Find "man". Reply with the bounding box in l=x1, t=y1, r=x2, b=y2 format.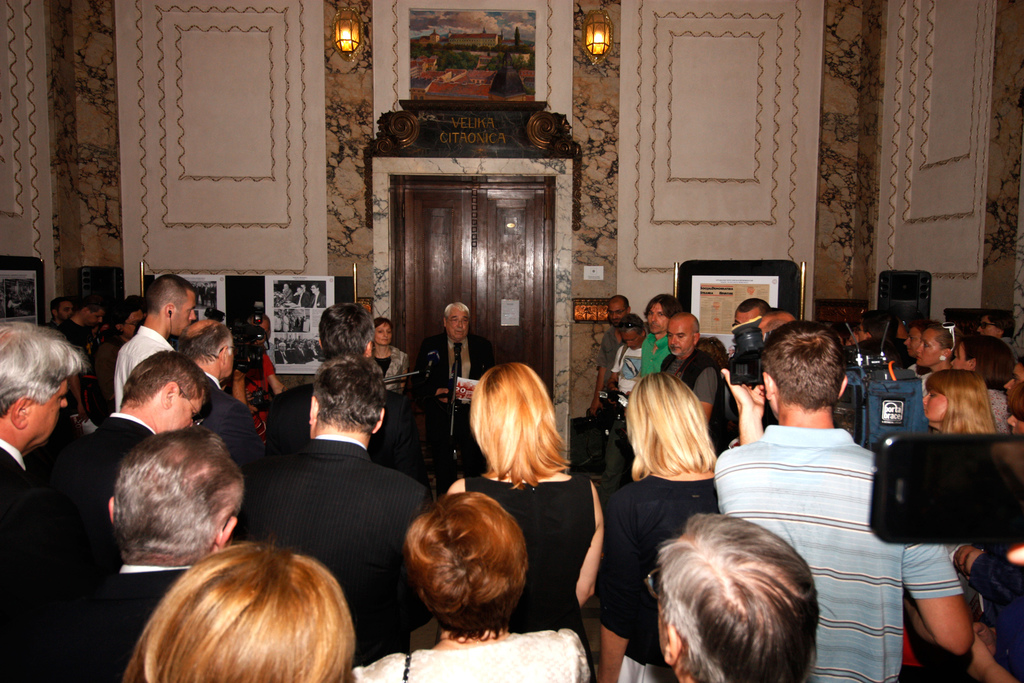
l=585, t=295, r=650, b=418.
